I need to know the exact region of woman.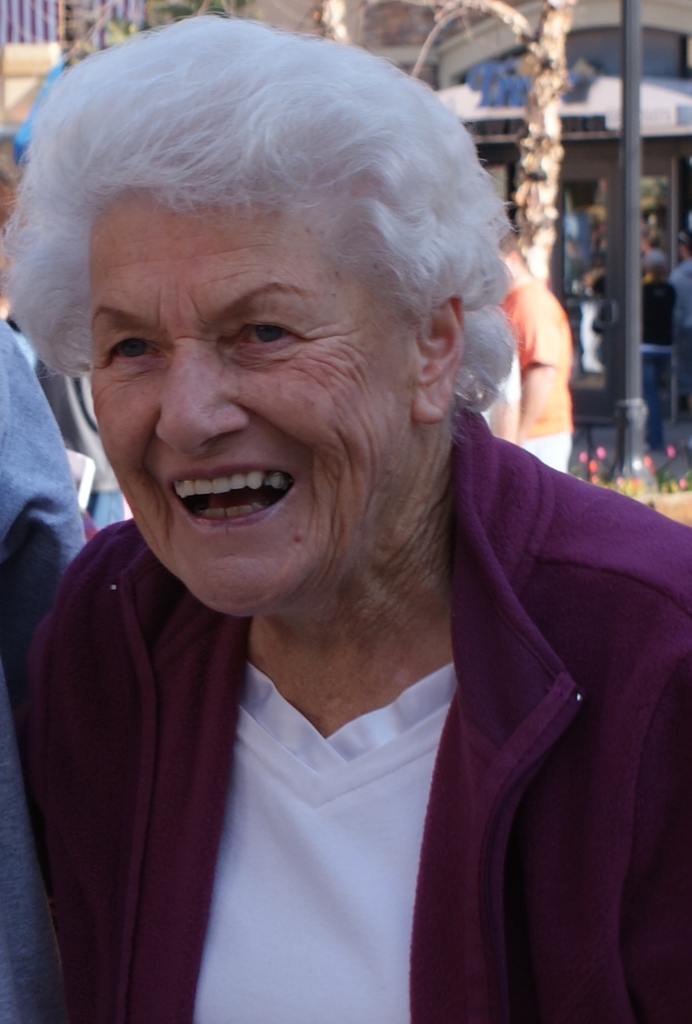
Region: [x1=0, y1=39, x2=659, y2=973].
